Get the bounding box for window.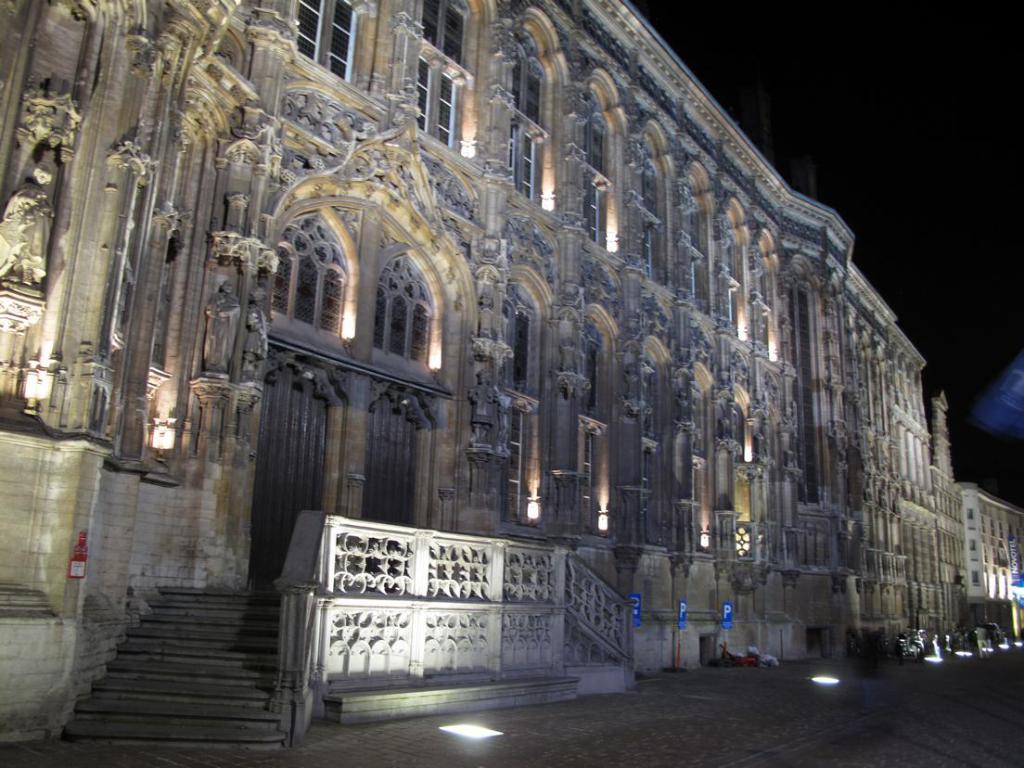
box=[642, 147, 661, 276].
